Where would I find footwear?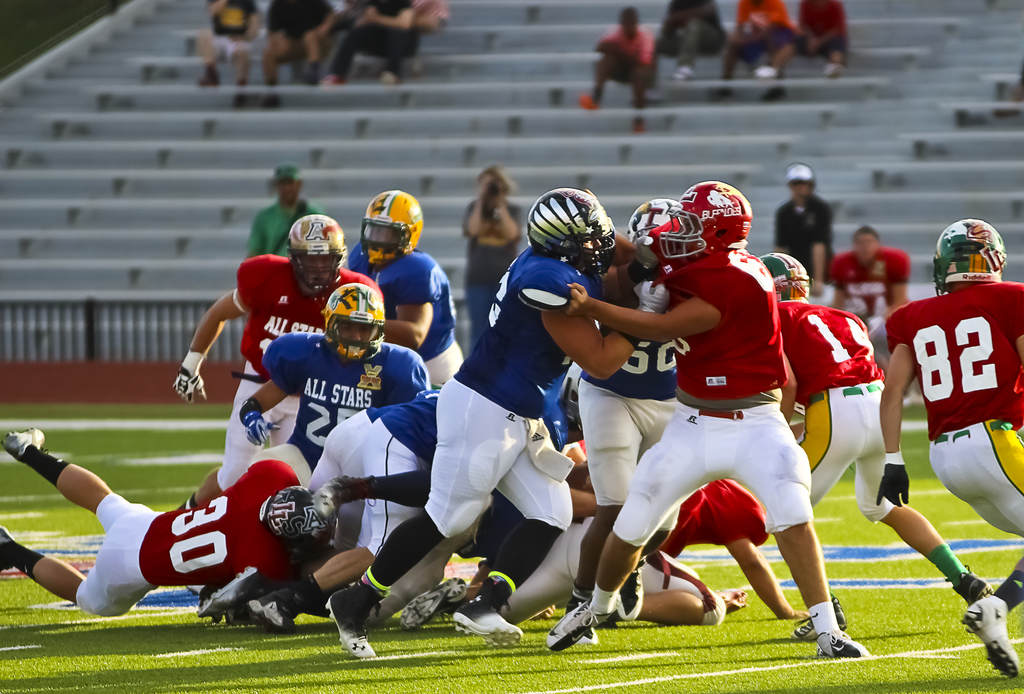
At (x1=752, y1=61, x2=774, y2=81).
